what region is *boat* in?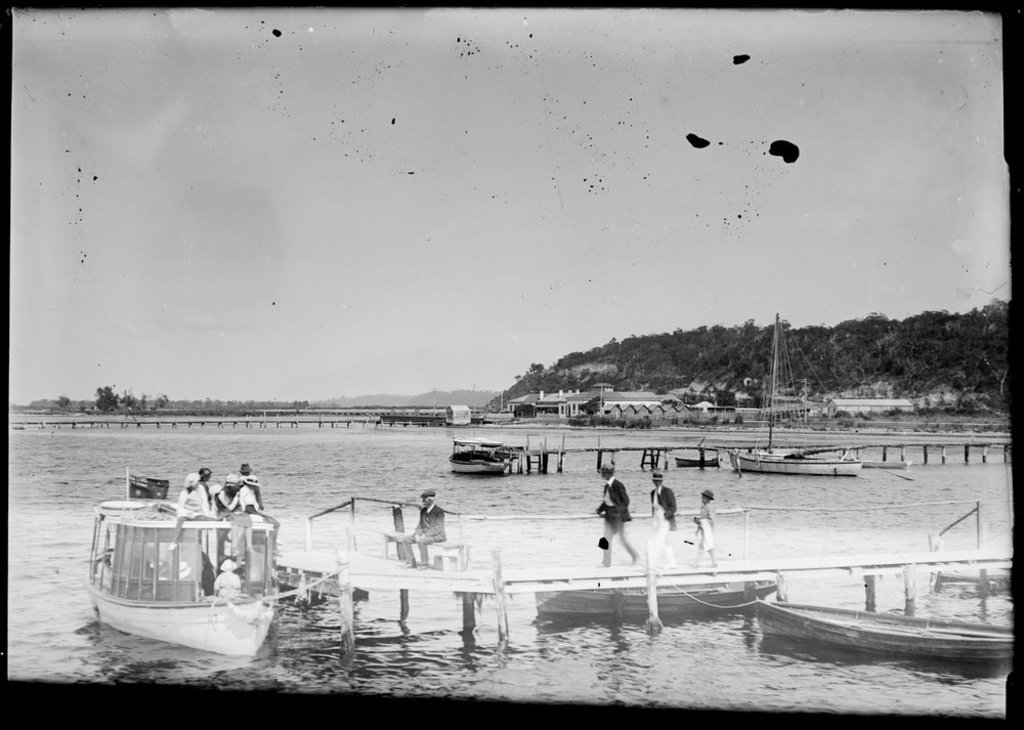
<bbox>444, 437, 513, 475</bbox>.
